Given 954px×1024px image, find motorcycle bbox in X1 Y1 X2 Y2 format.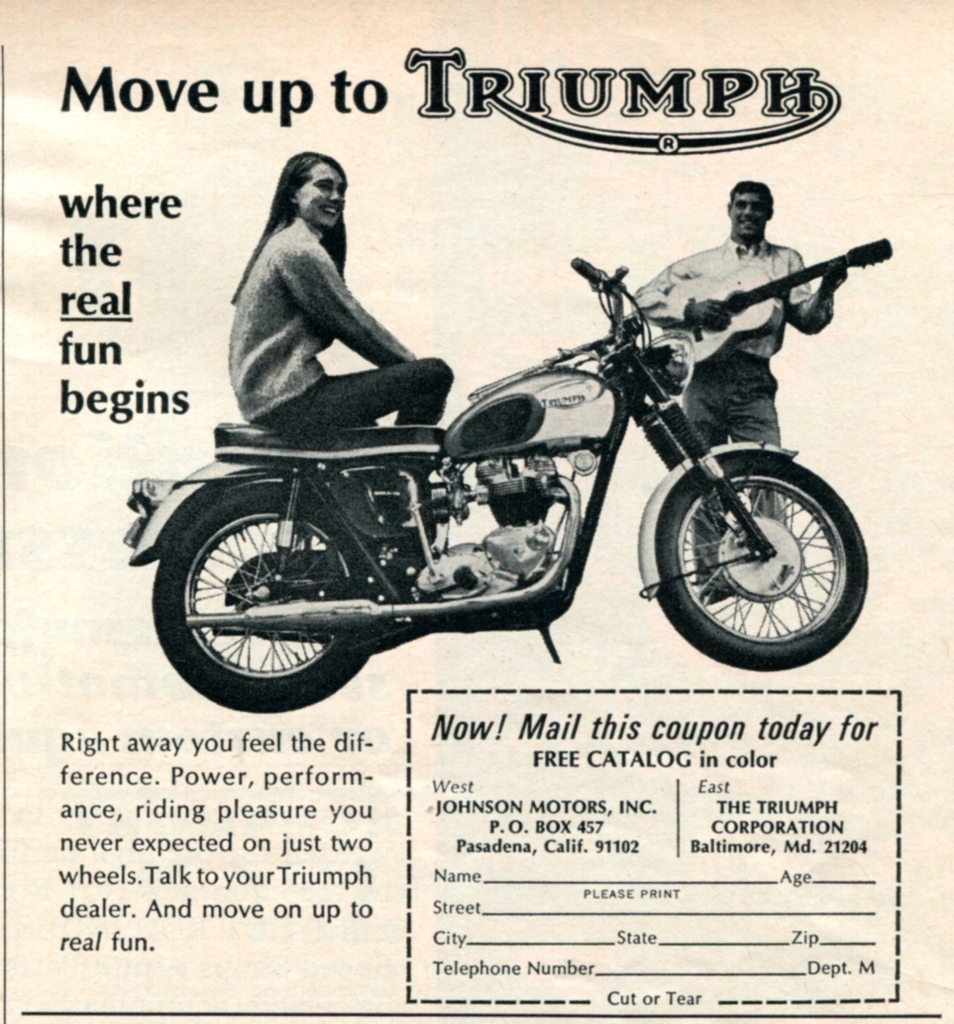
128 253 869 718.
